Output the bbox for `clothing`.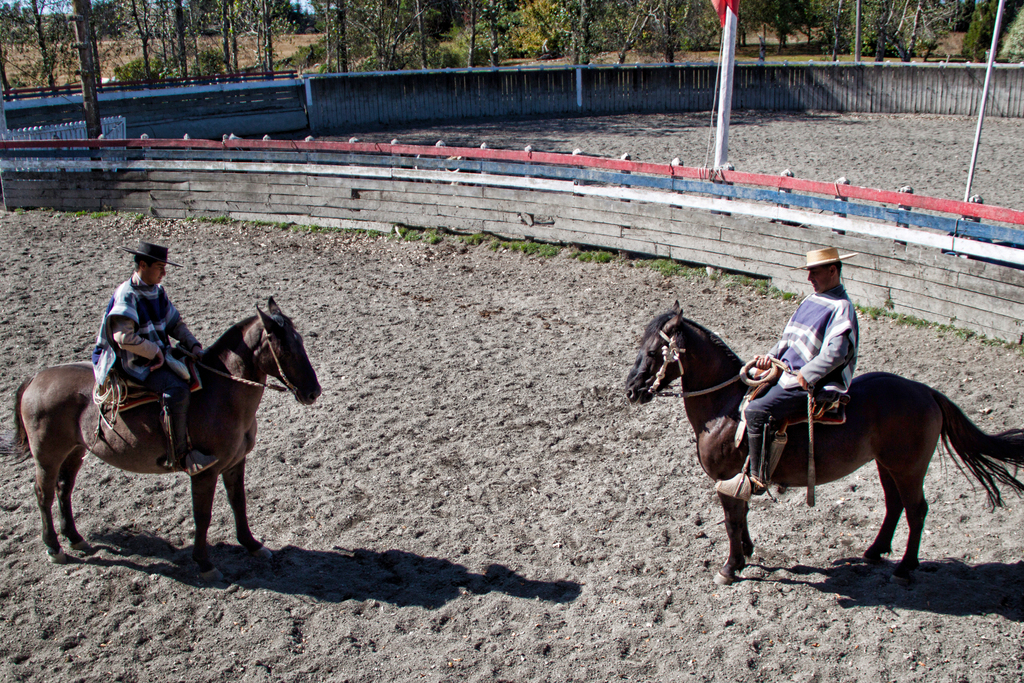
(x1=90, y1=268, x2=200, y2=461).
